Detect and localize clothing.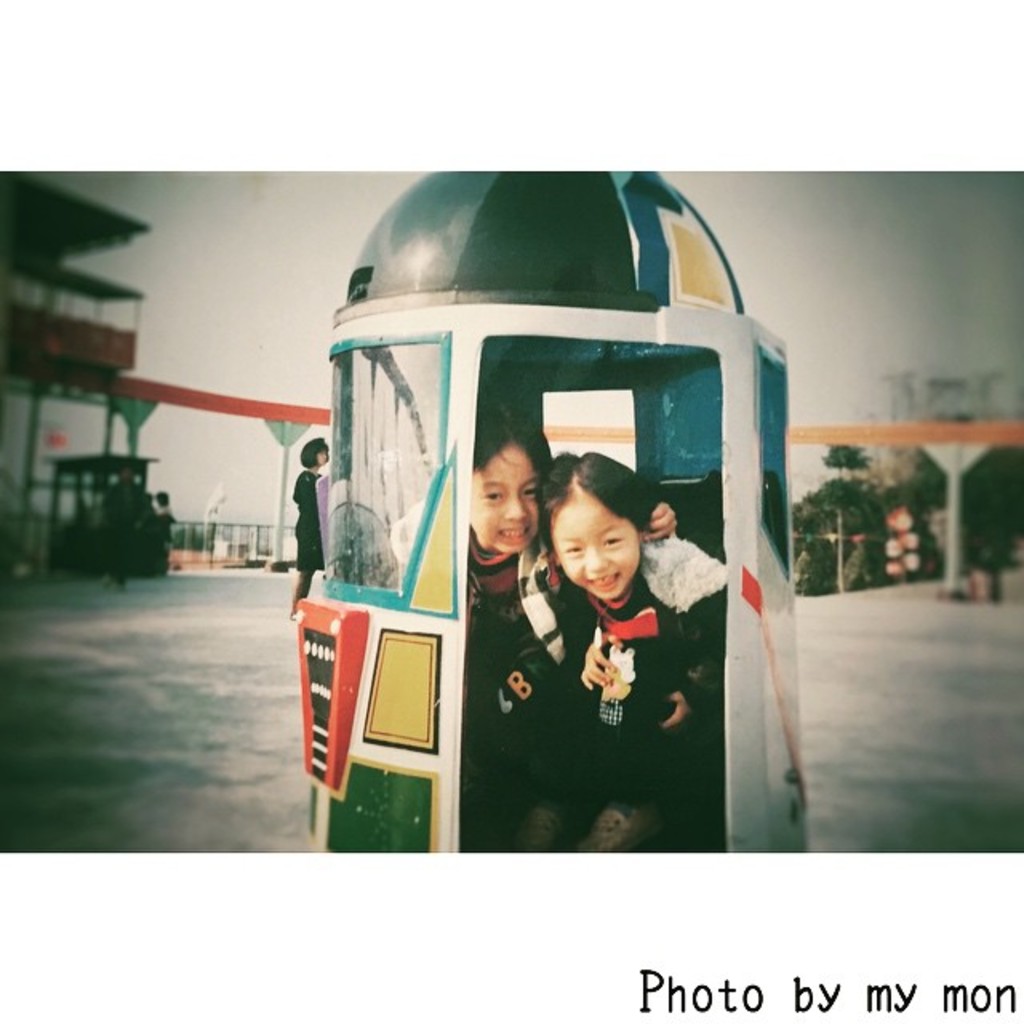
Localized at left=462, top=528, right=582, bottom=789.
